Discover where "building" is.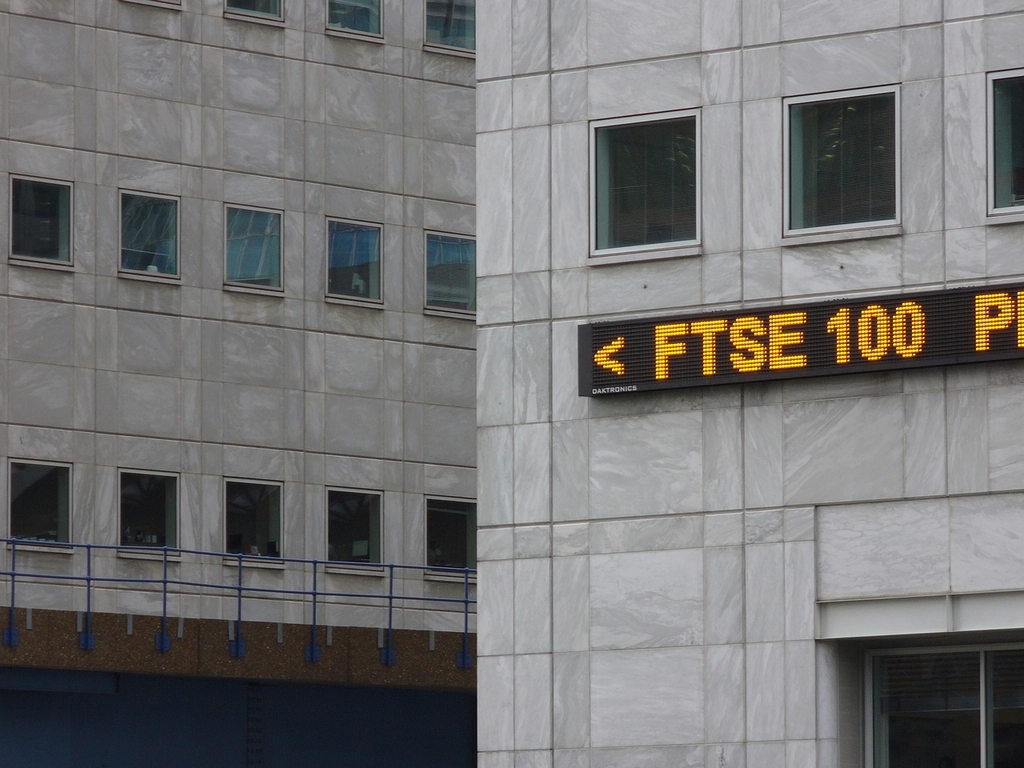
Discovered at rect(0, 0, 1023, 767).
